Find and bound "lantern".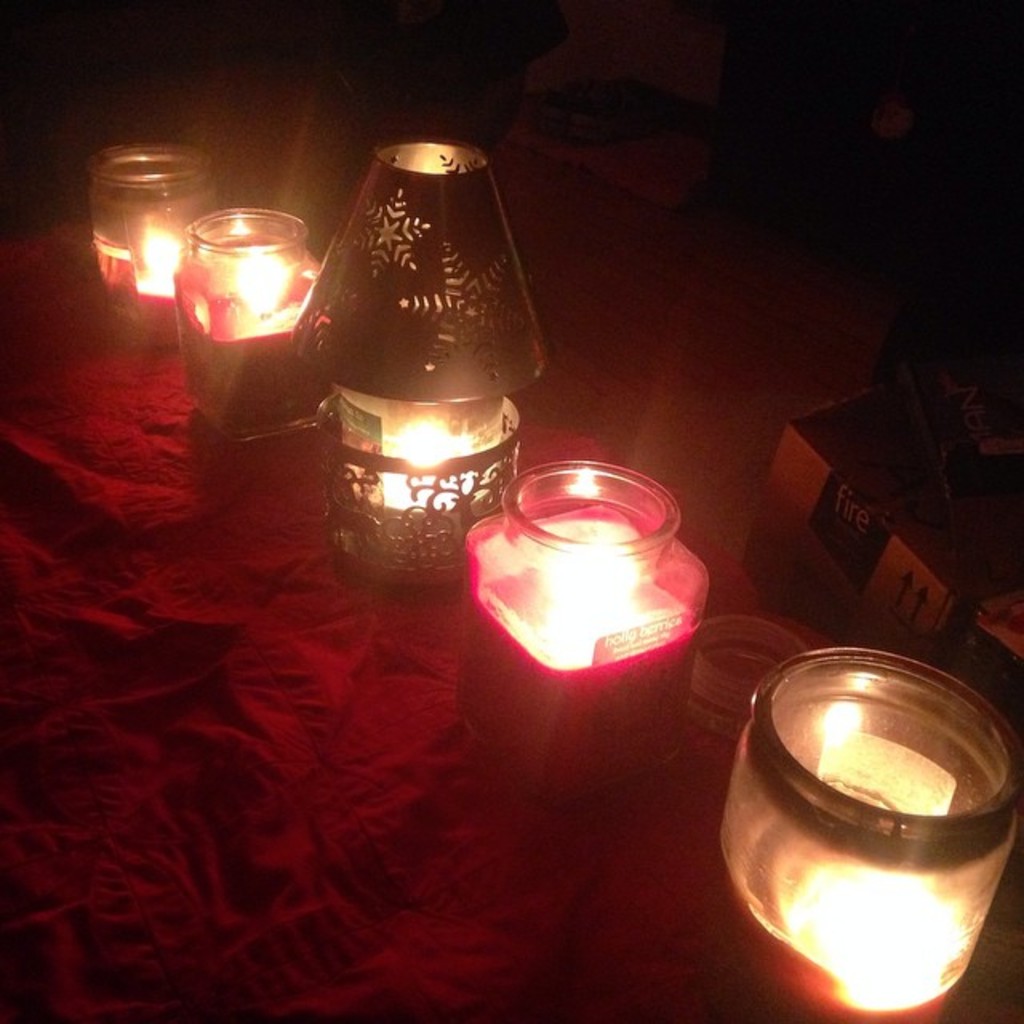
Bound: 464 466 712 802.
